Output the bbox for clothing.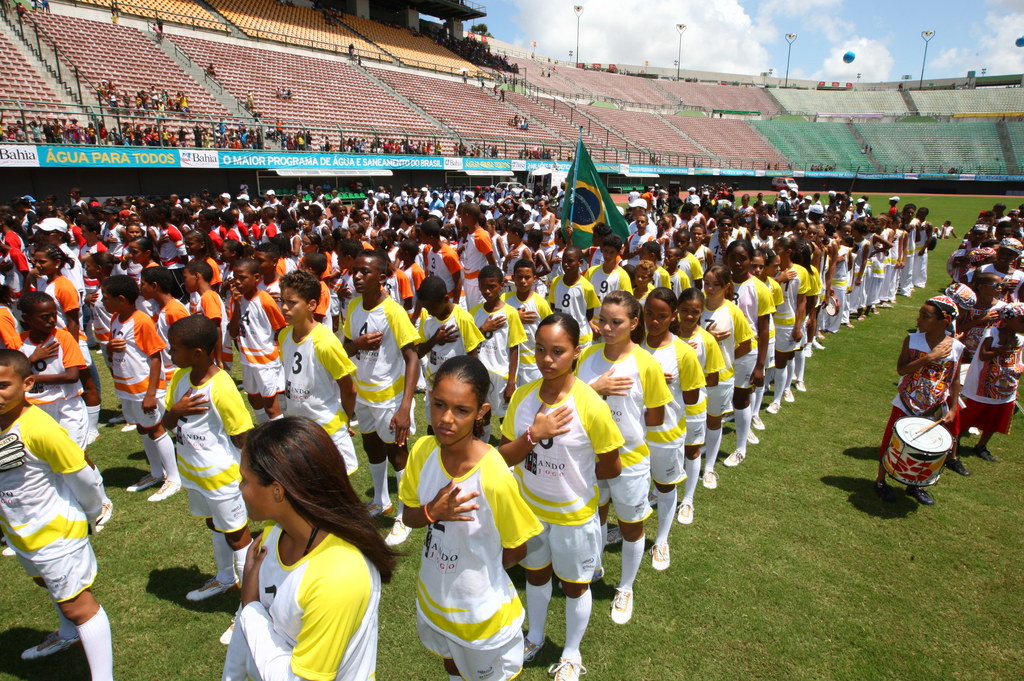
bbox=(500, 370, 620, 584).
